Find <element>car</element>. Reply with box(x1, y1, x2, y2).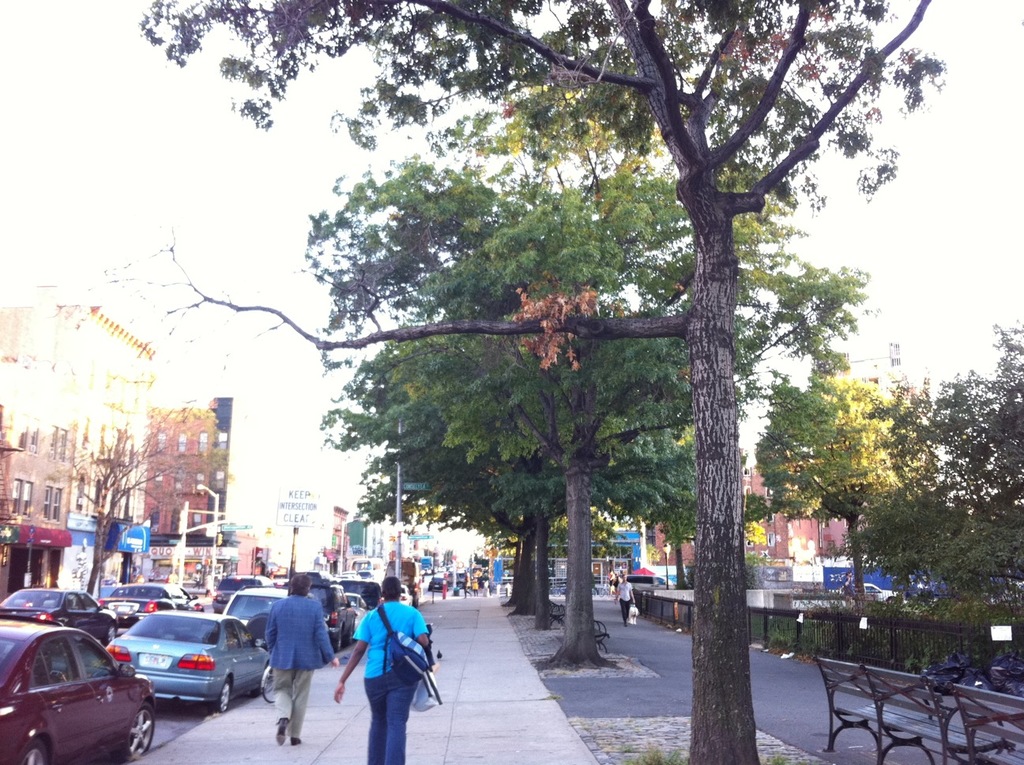
box(0, 609, 166, 759).
